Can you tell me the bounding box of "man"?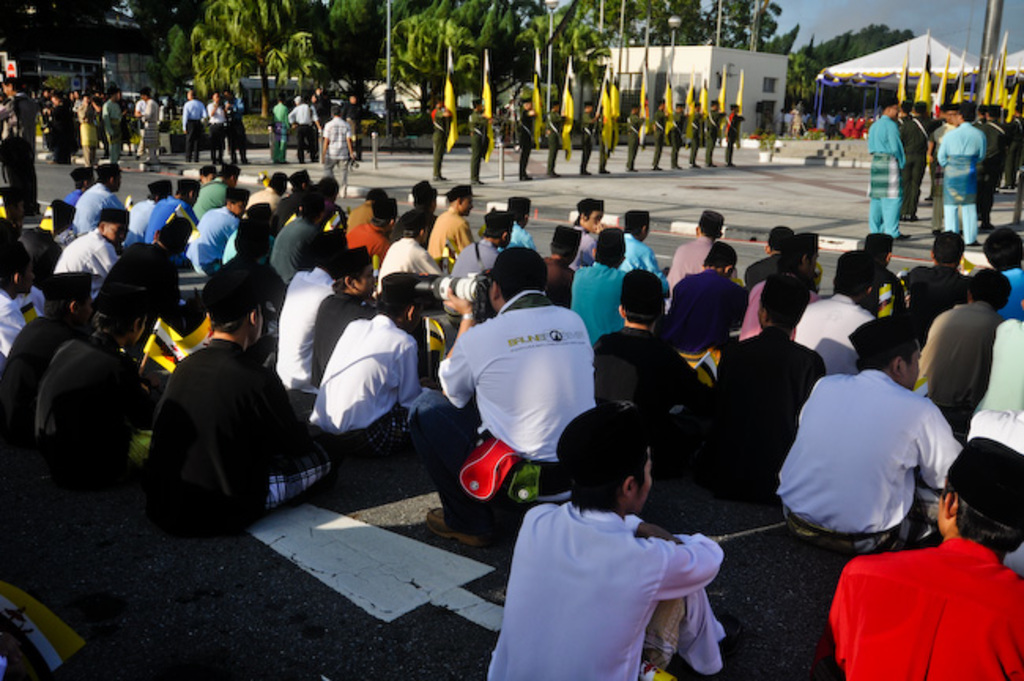
<box>49,90,74,173</box>.
